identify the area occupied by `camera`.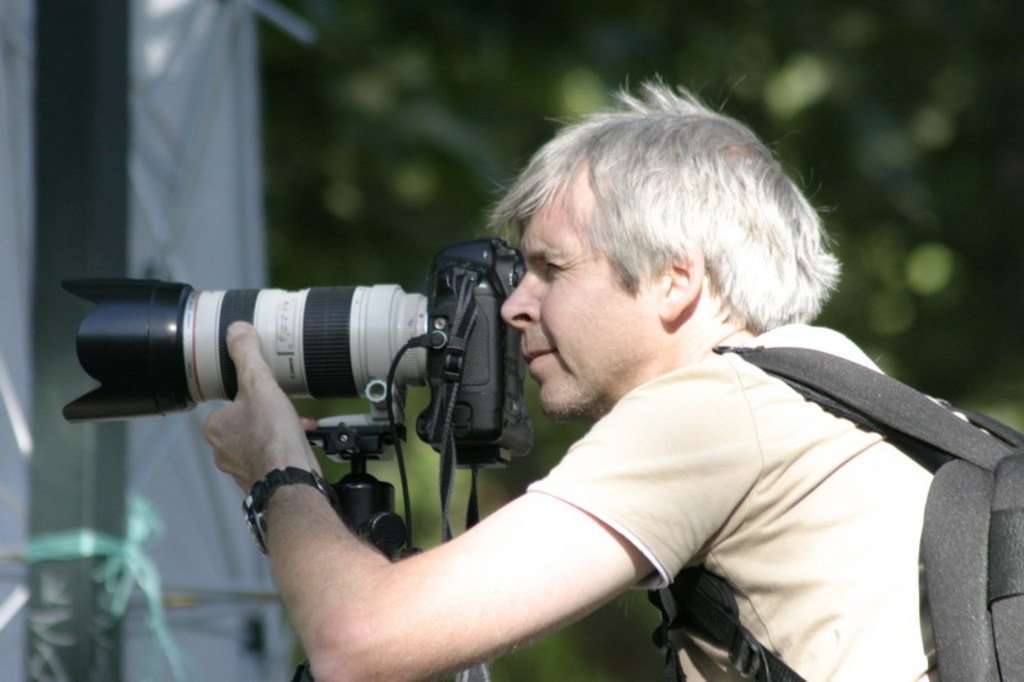
Area: left=91, top=246, right=594, bottom=507.
